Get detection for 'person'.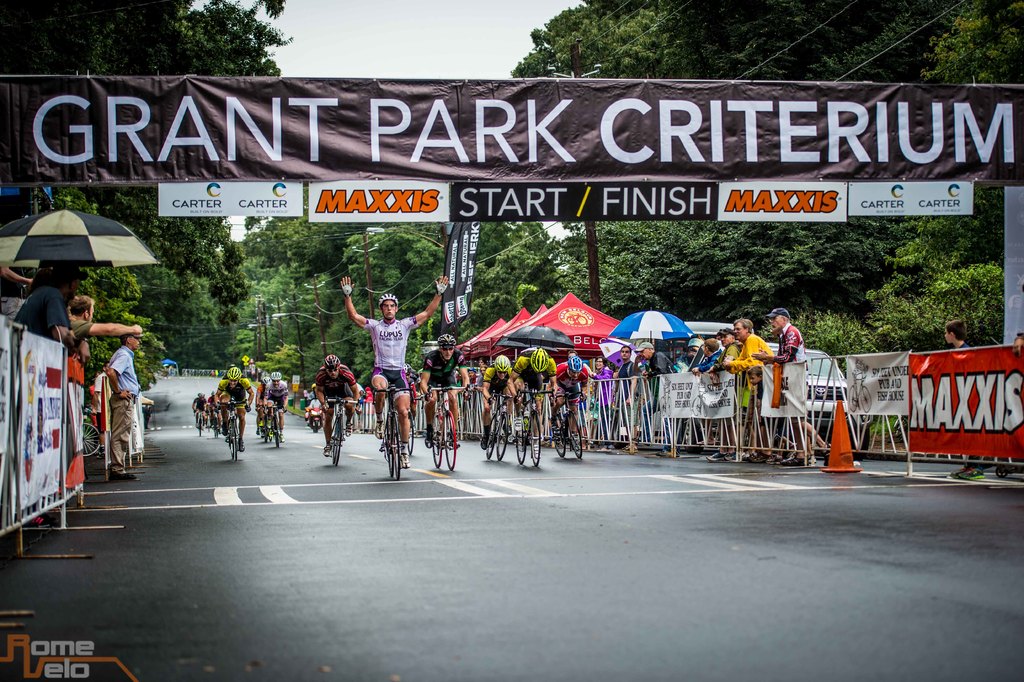
Detection: [551,355,596,447].
